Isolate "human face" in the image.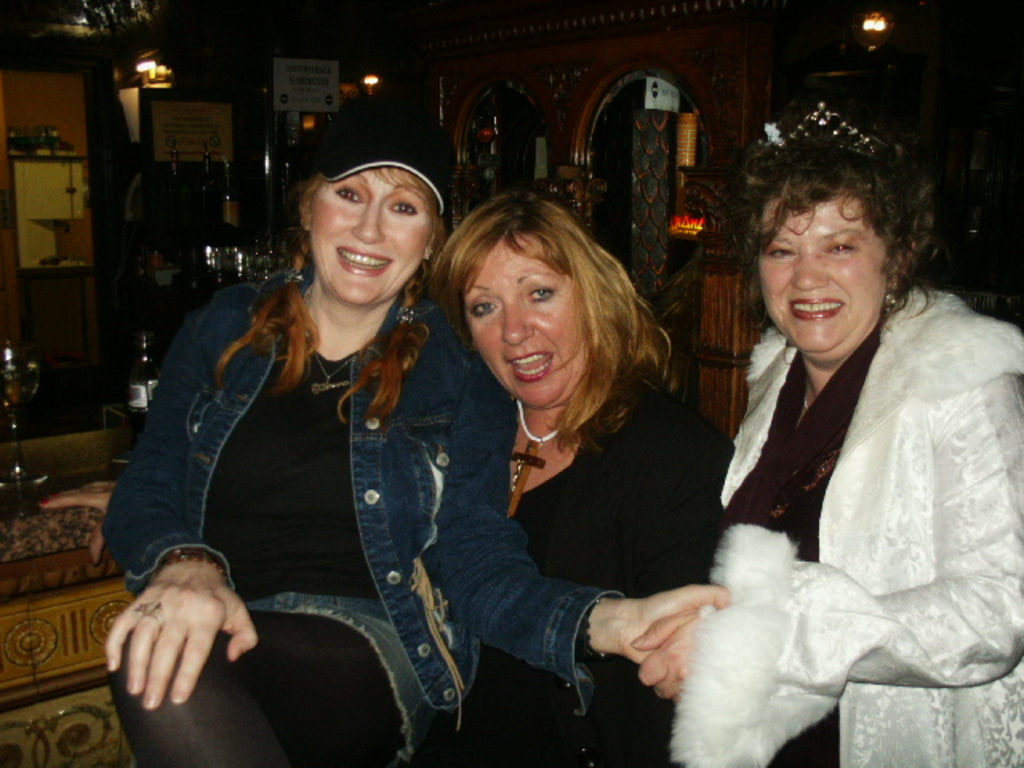
Isolated region: [309,165,437,298].
